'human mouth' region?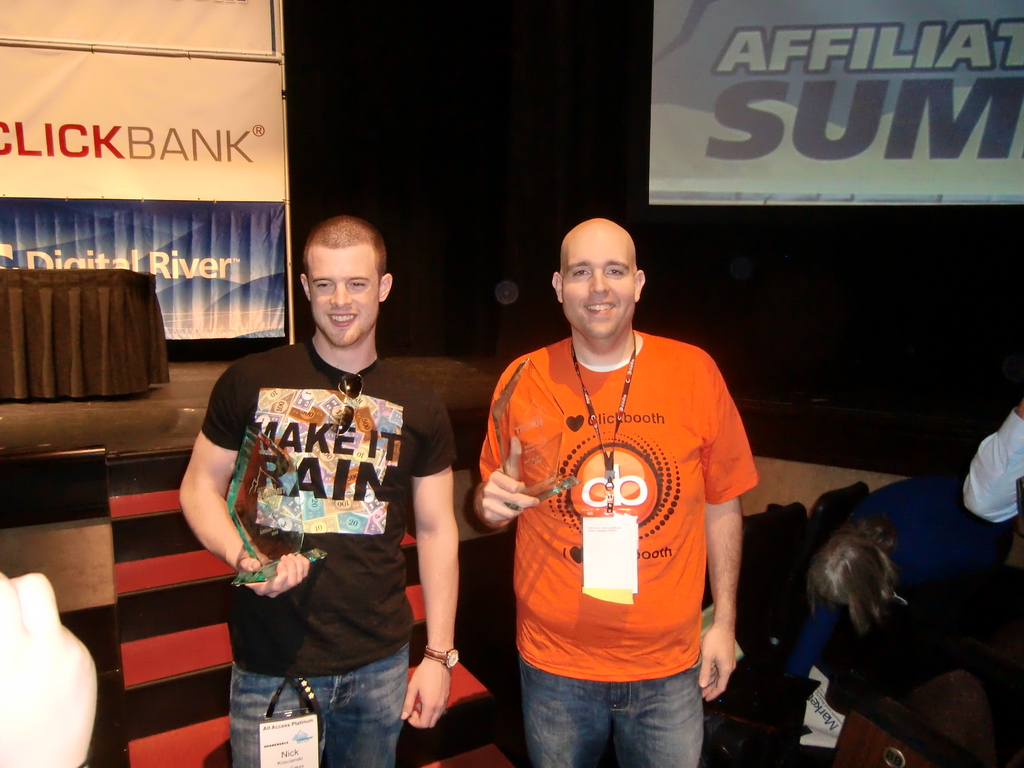
[326,314,358,326]
